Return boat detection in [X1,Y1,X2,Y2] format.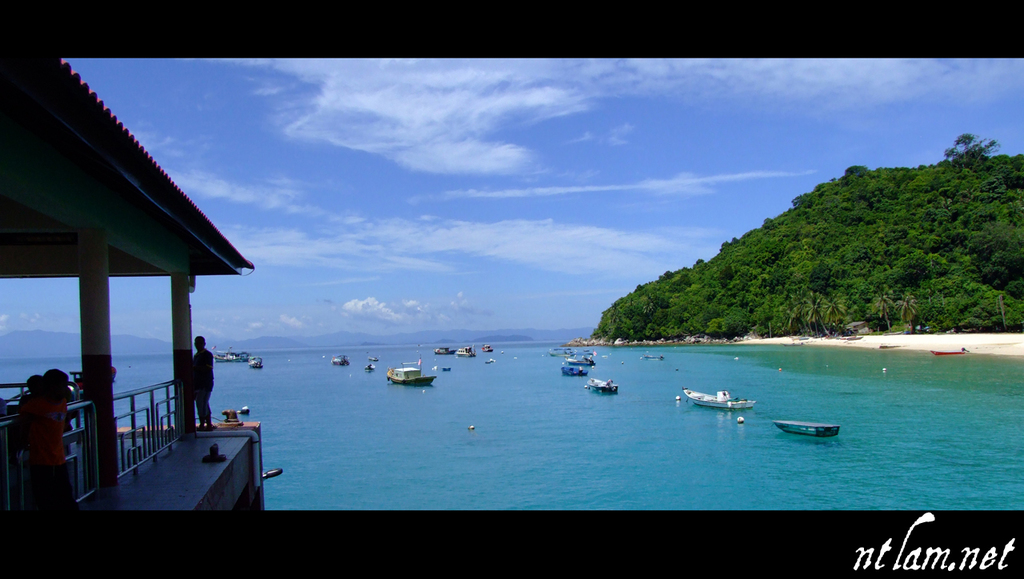
[550,349,573,357].
